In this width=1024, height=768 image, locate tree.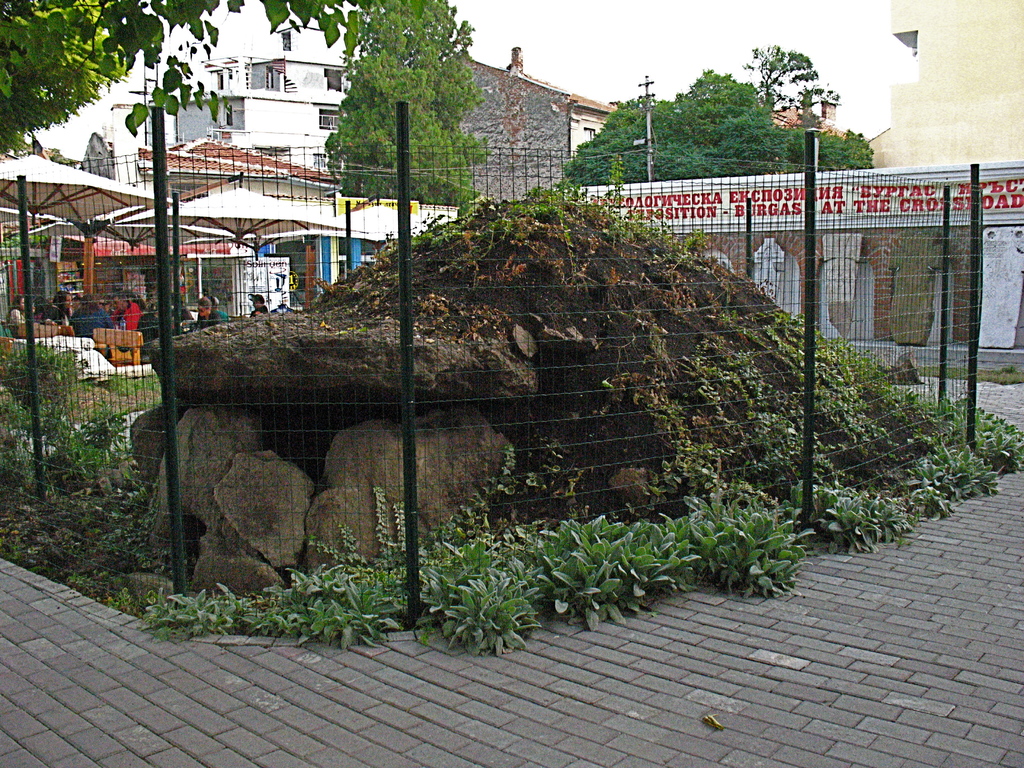
Bounding box: x1=737, y1=32, x2=832, y2=145.
